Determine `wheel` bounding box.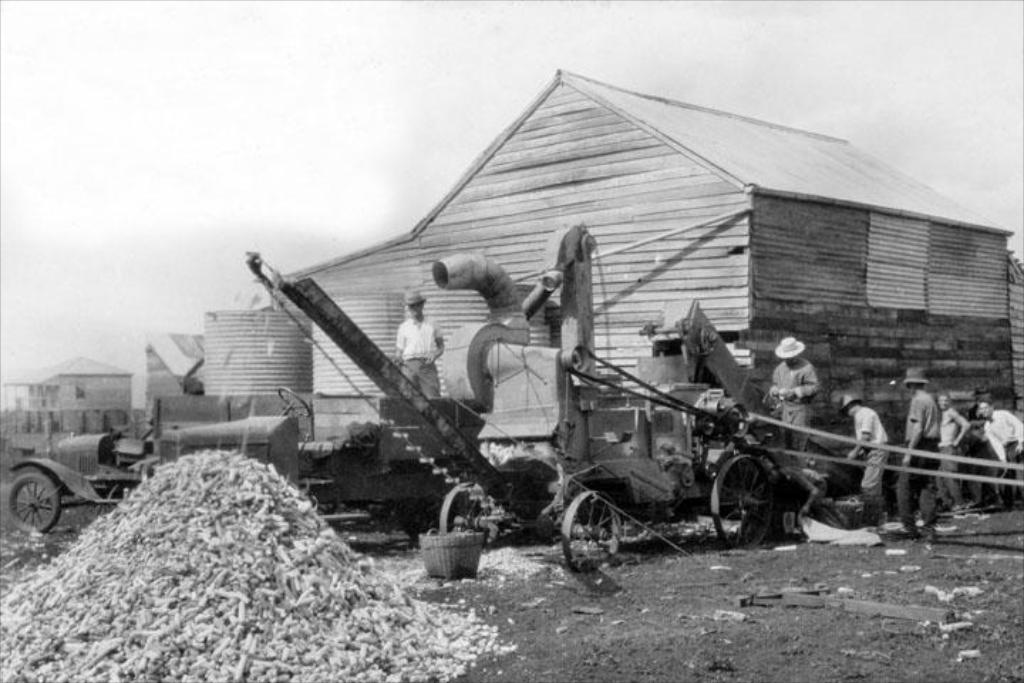
Determined: detection(713, 444, 779, 551).
